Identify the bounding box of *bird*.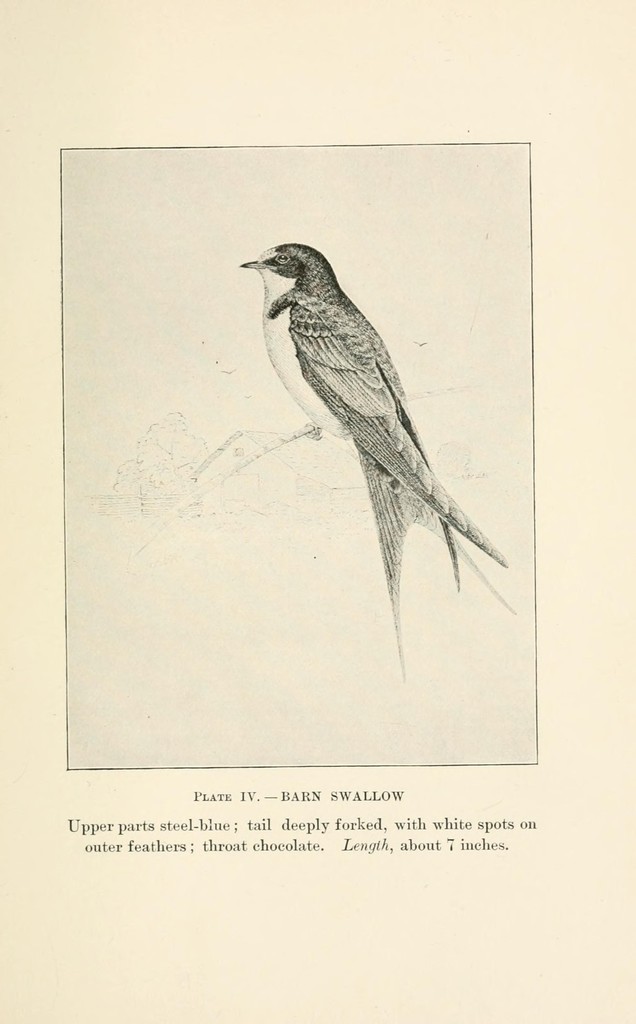
<region>227, 239, 515, 669</region>.
